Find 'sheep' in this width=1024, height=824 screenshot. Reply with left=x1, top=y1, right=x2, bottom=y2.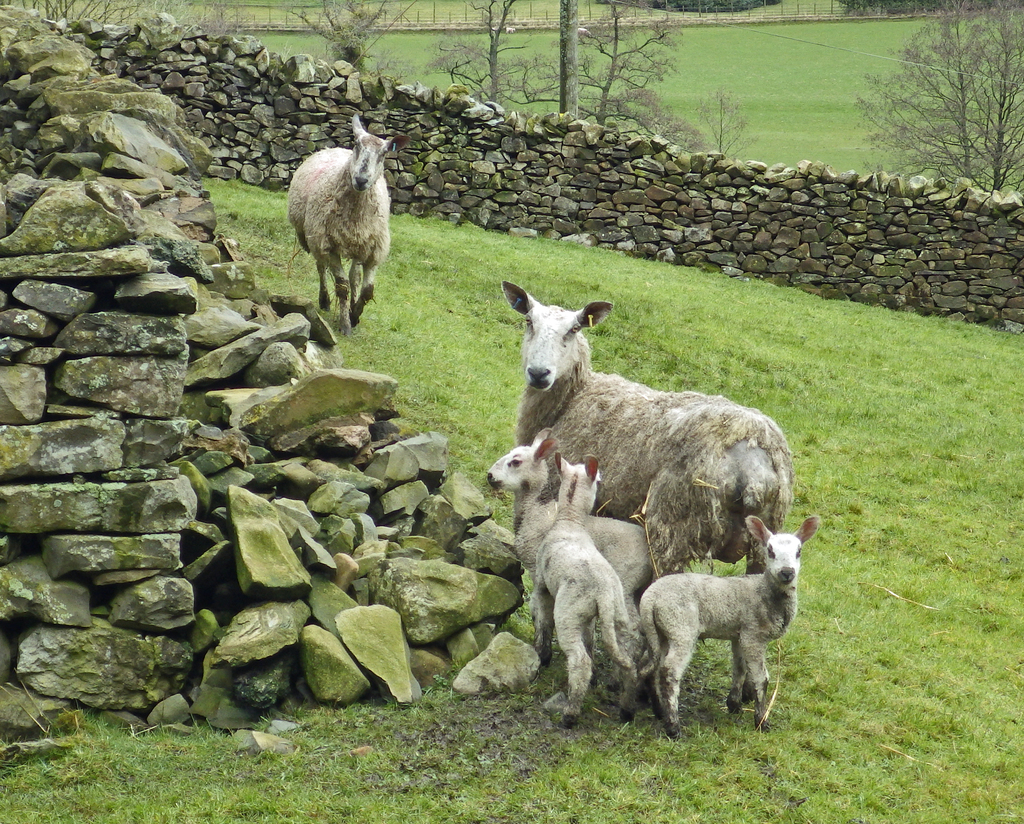
left=493, top=278, right=786, bottom=712.
